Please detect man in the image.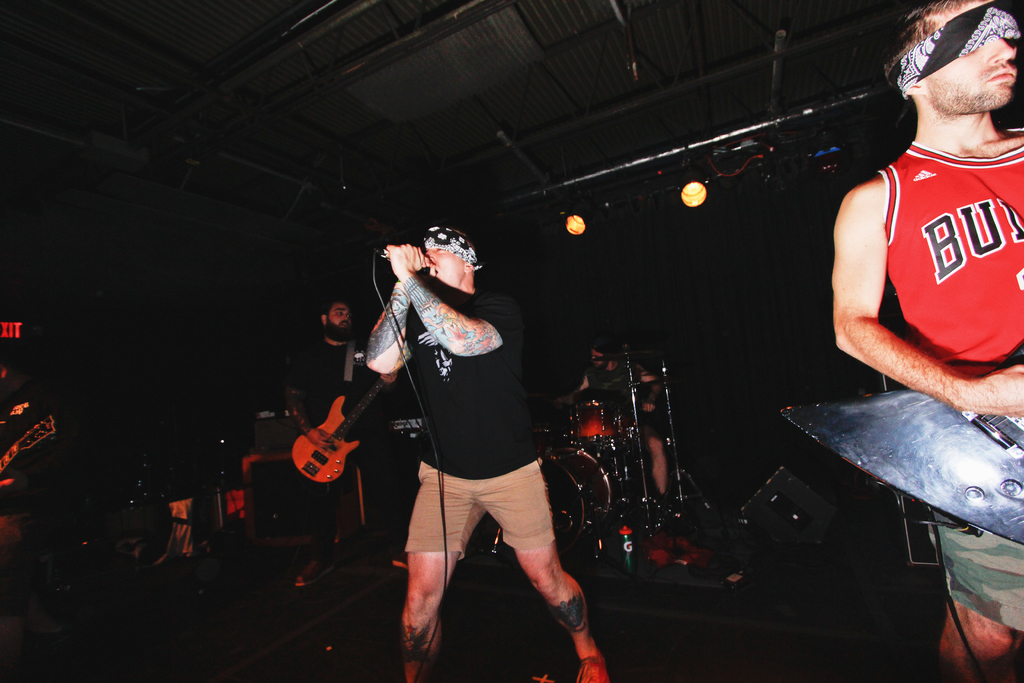
detection(360, 215, 612, 682).
